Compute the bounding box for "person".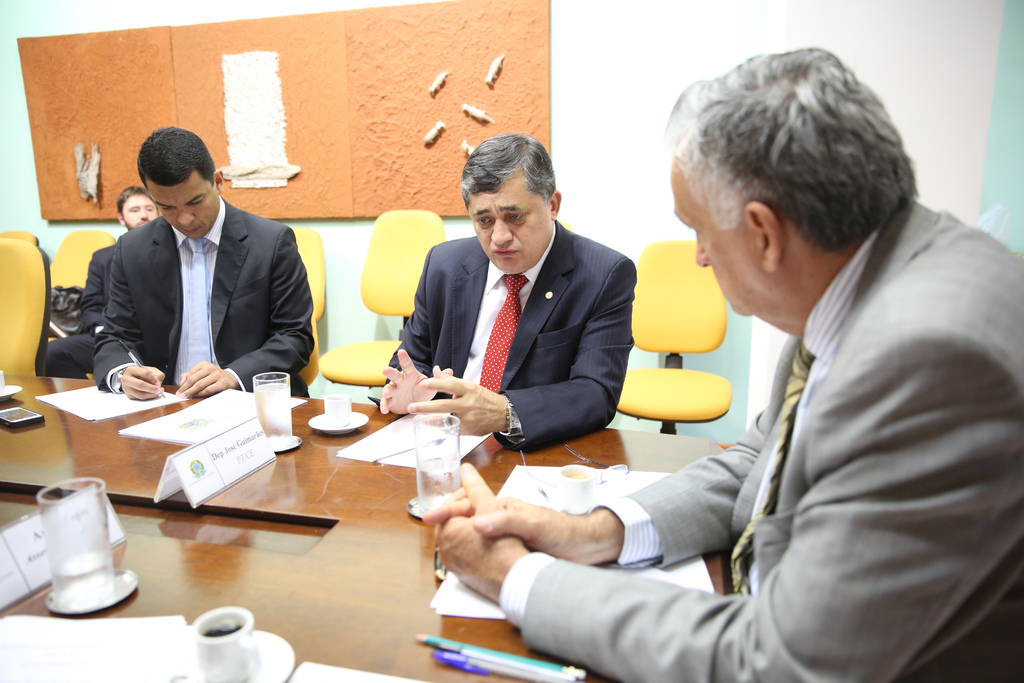
region(38, 194, 160, 385).
